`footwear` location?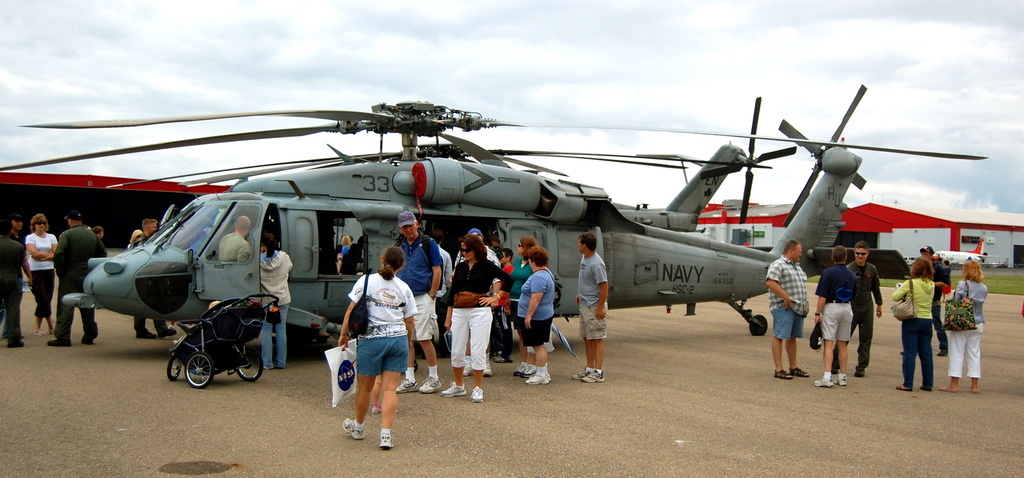
box(47, 338, 71, 347)
